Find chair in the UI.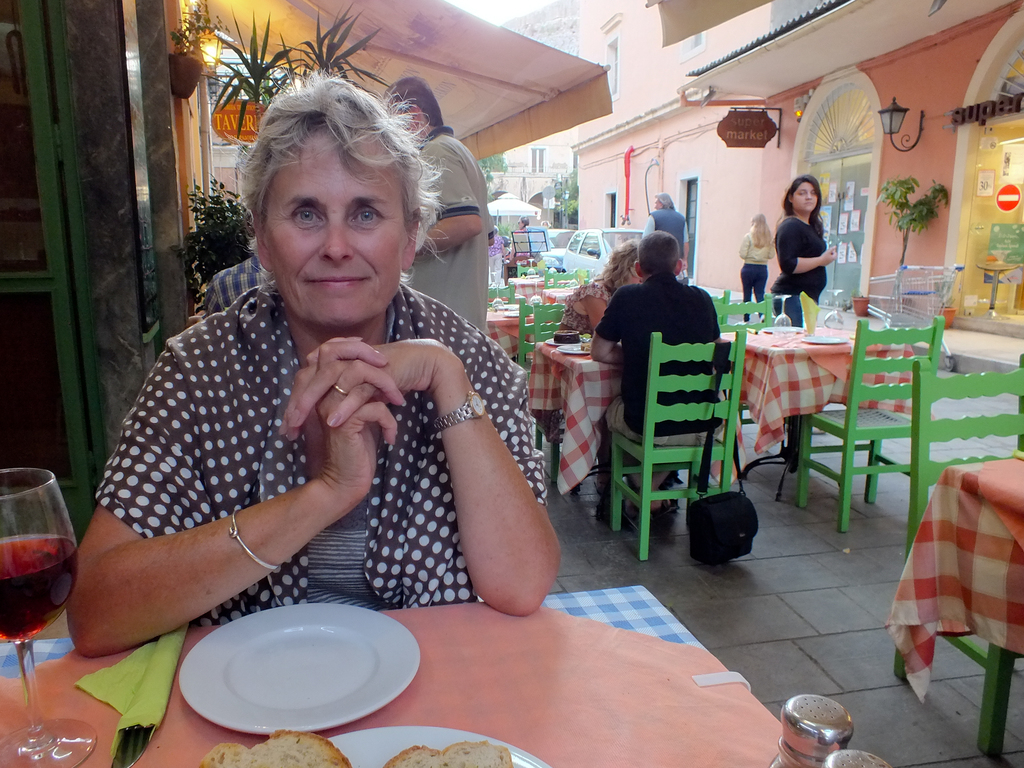
UI element at (714, 291, 805, 466).
